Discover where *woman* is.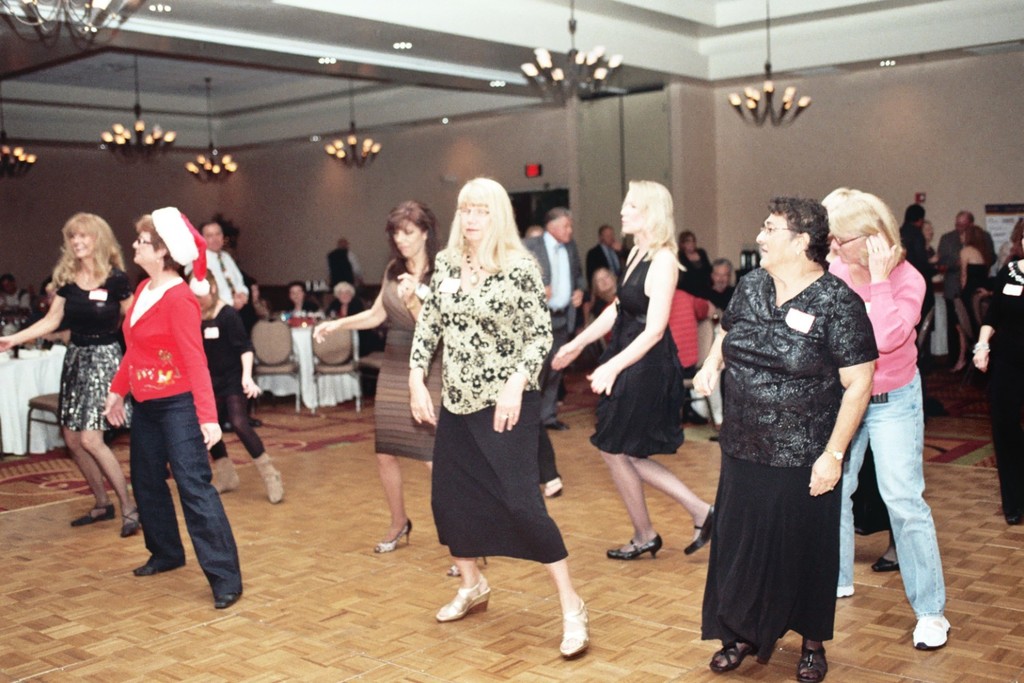
Discovered at pyautogui.locateOnScreen(307, 199, 451, 578).
